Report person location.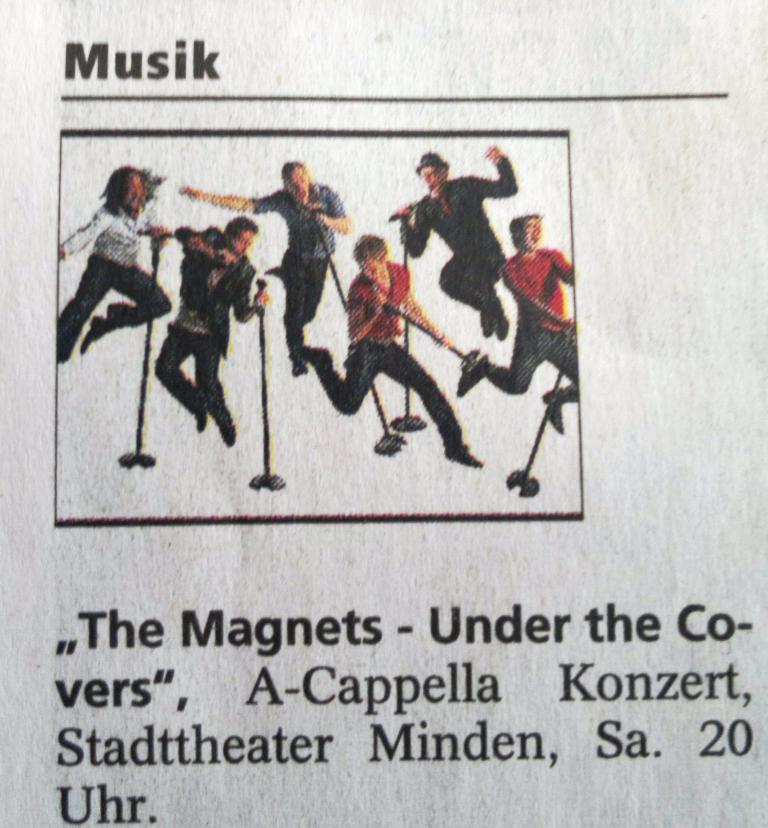
Report: box=[396, 143, 516, 340].
